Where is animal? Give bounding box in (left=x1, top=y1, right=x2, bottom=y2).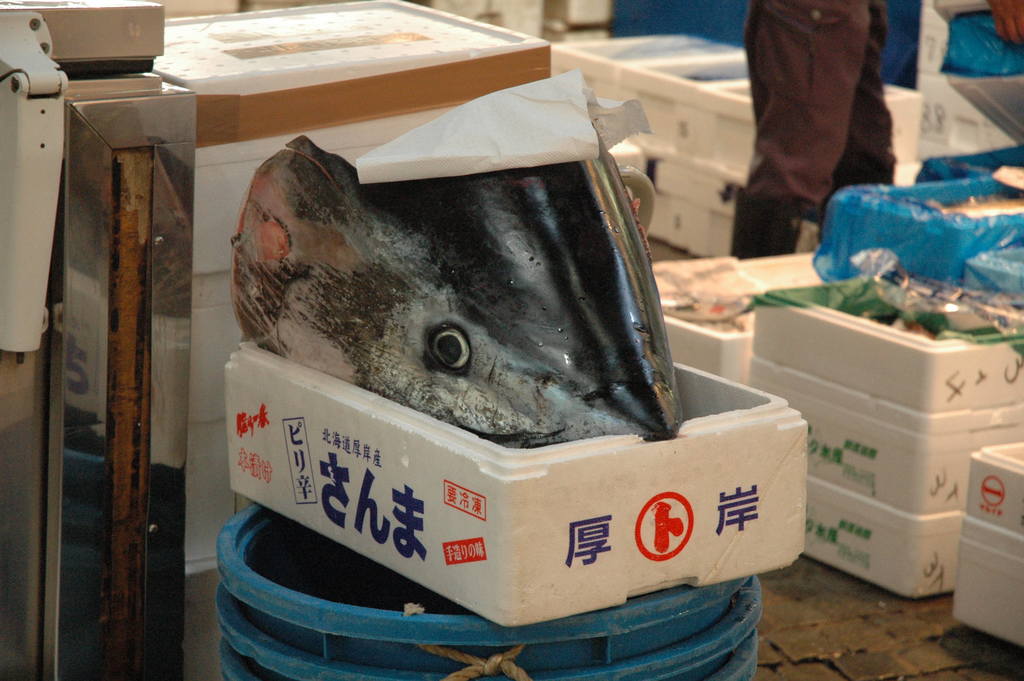
(left=228, top=132, right=682, bottom=445).
